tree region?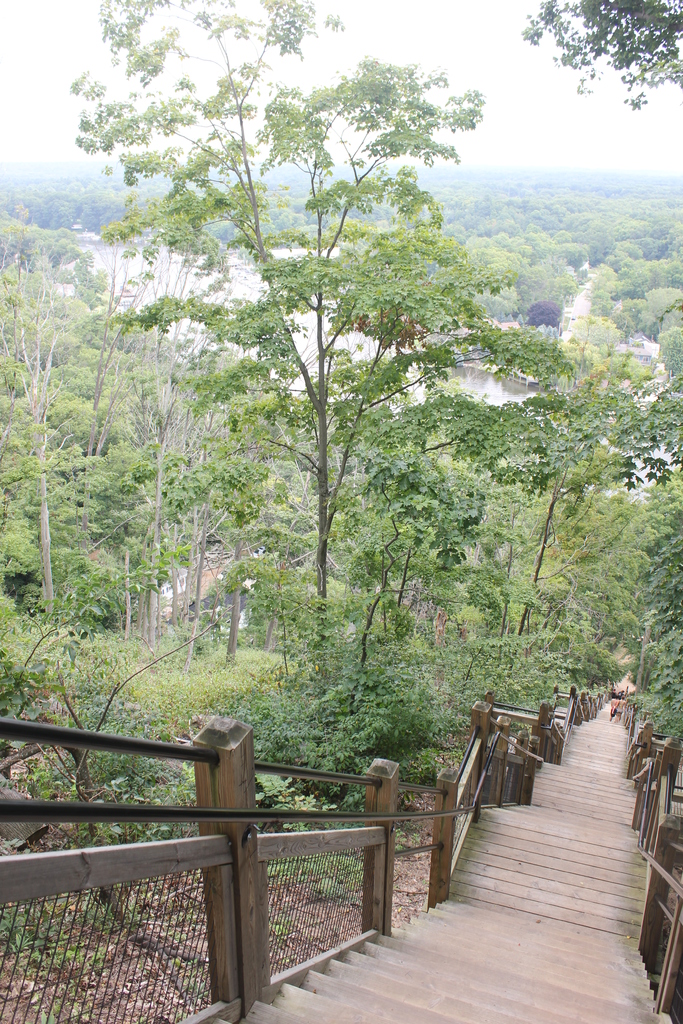
region(541, 194, 608, 234)
